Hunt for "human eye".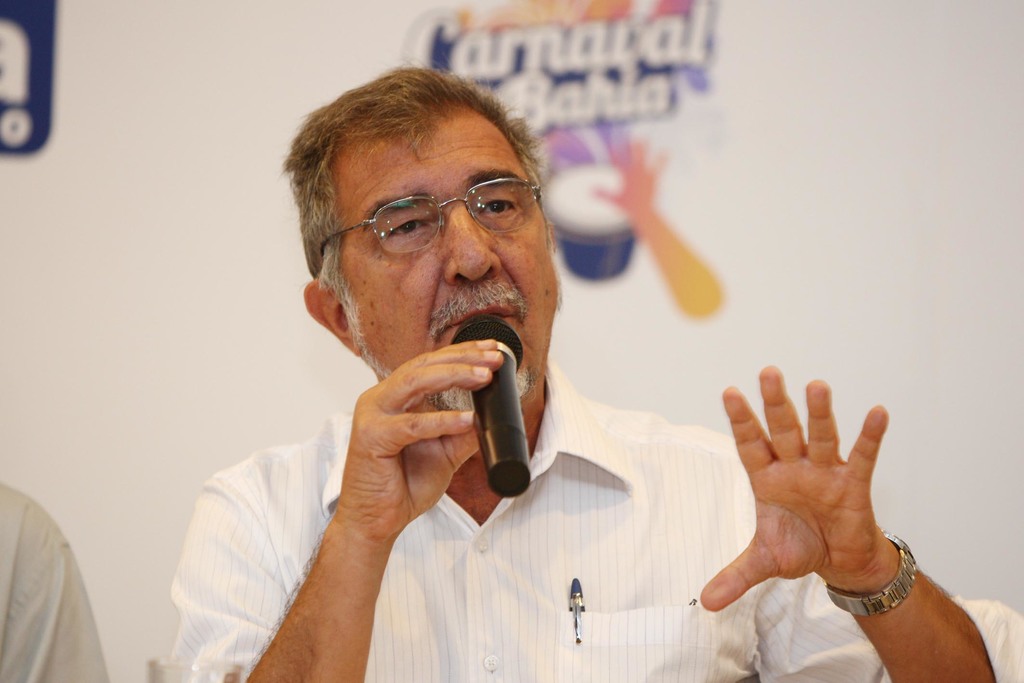
Hunted down at {"x1": 479, "y1": 190, "x2": 521, "y2": 219}.
